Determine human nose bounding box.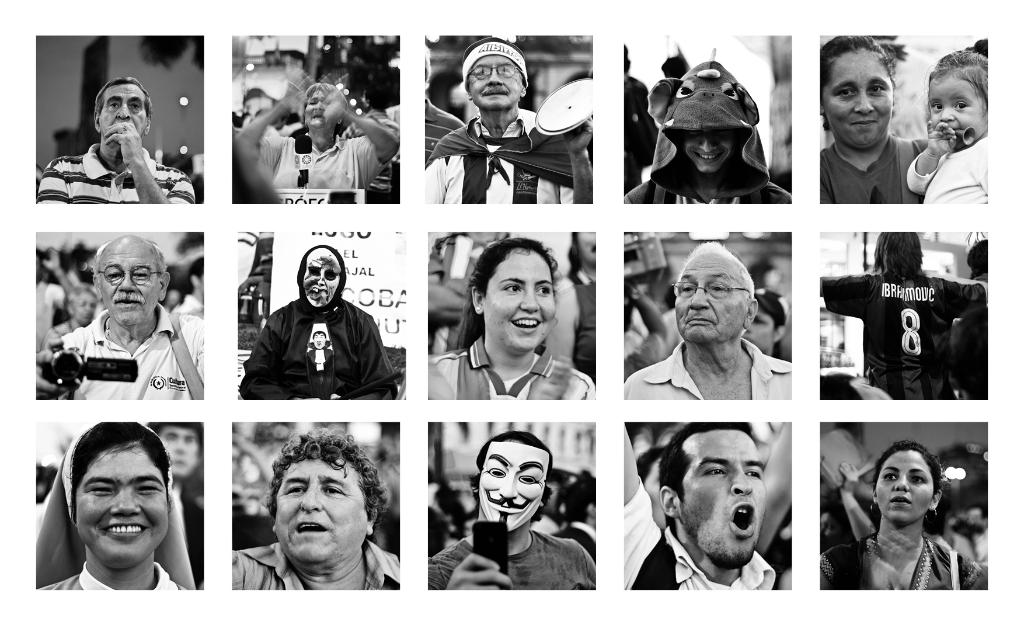
Determined: [499, 473, 519, 498].
